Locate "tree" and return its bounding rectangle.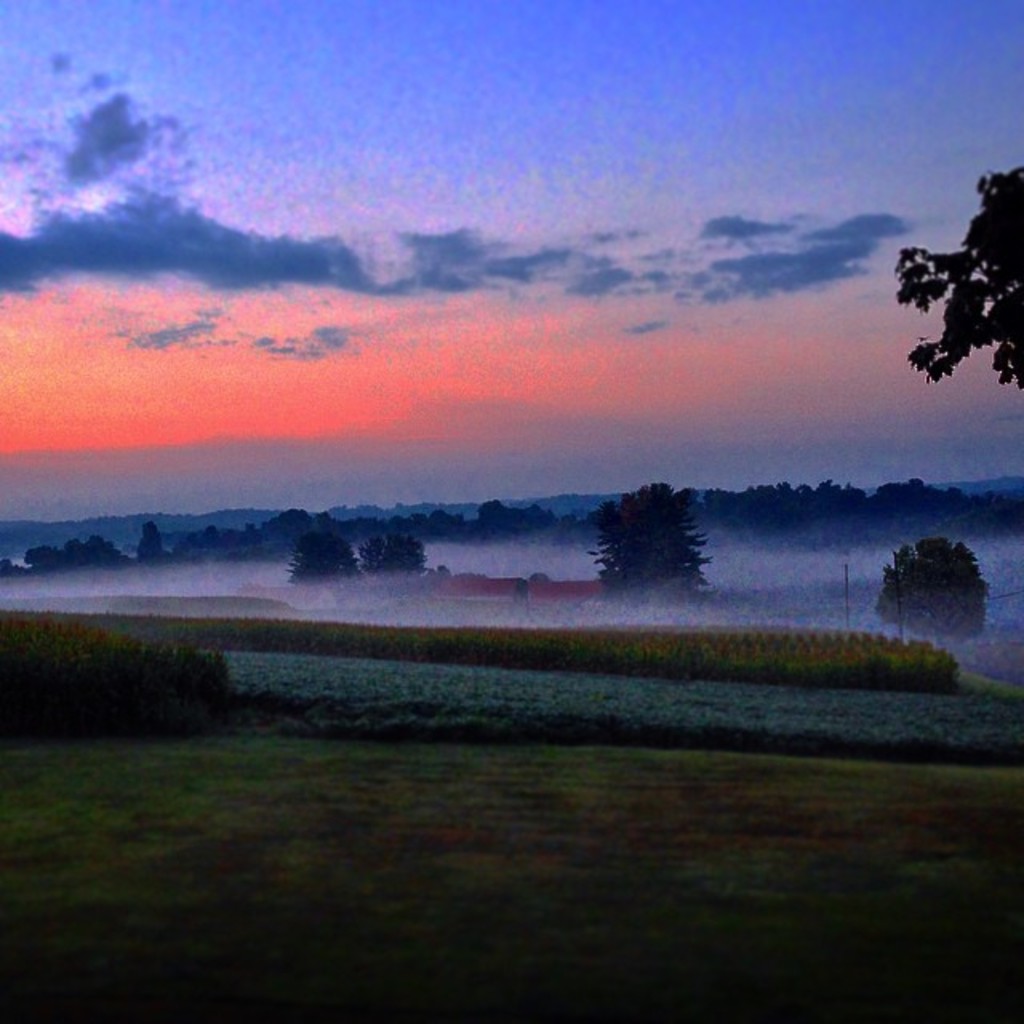
362,526,438,584.
